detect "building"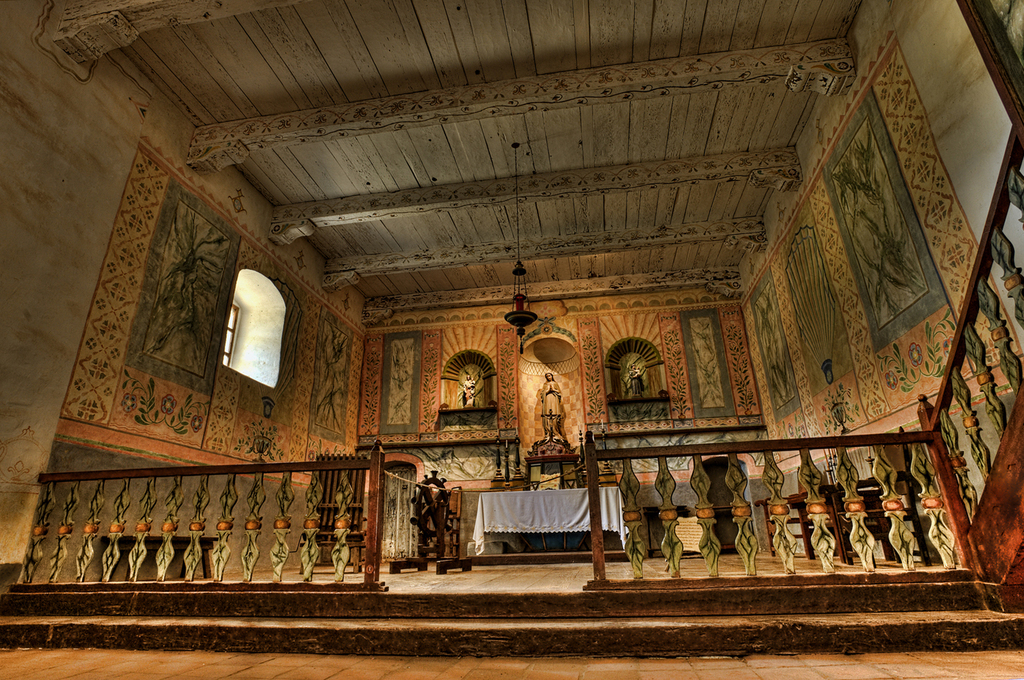
crop(0, 0, 1023, 679)
